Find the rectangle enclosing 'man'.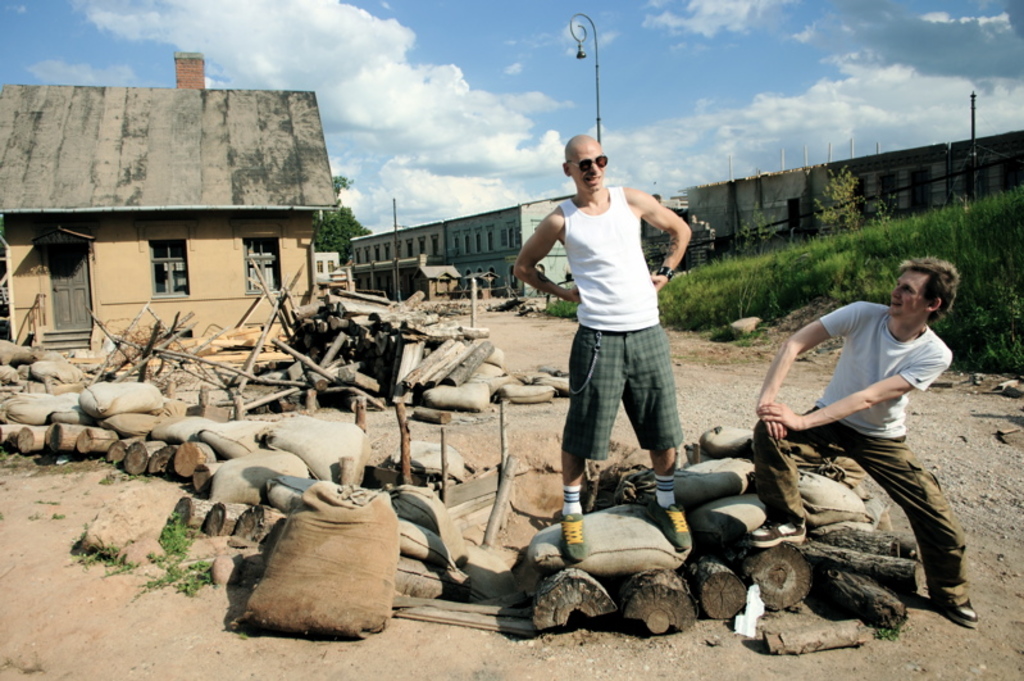
locate(748, 254, 977, 626).
